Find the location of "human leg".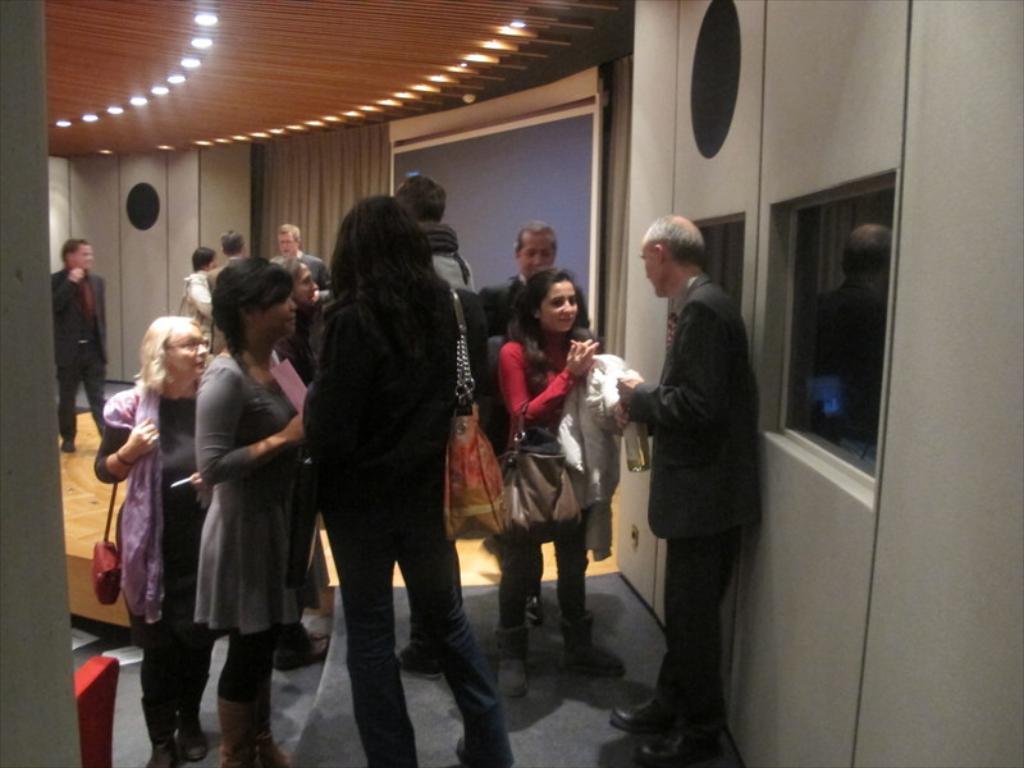
Location: l=494, t=508, r=531, b=704.
